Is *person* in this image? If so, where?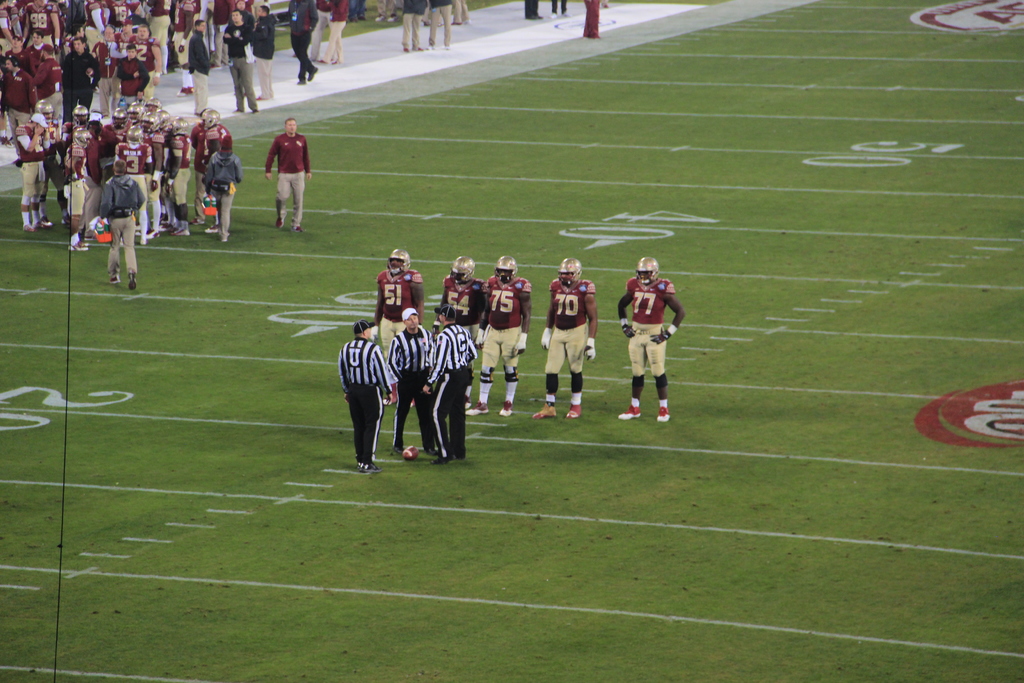
Yes, at (99, 157, 145, 290).
